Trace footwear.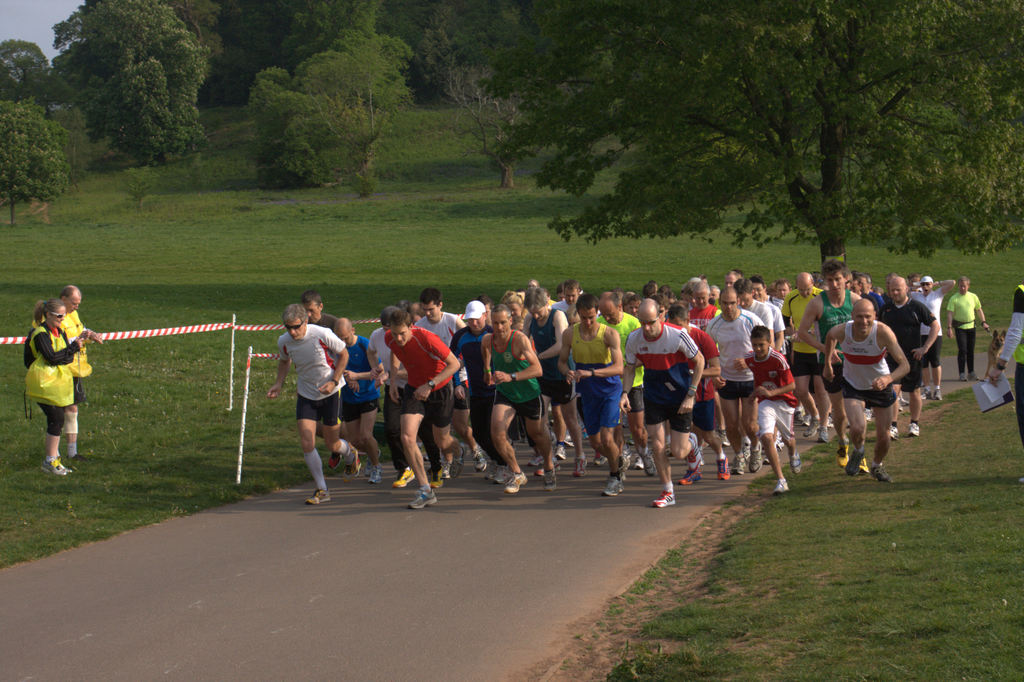
Traced to [left=644, top=457, right=656, bottom=473].
